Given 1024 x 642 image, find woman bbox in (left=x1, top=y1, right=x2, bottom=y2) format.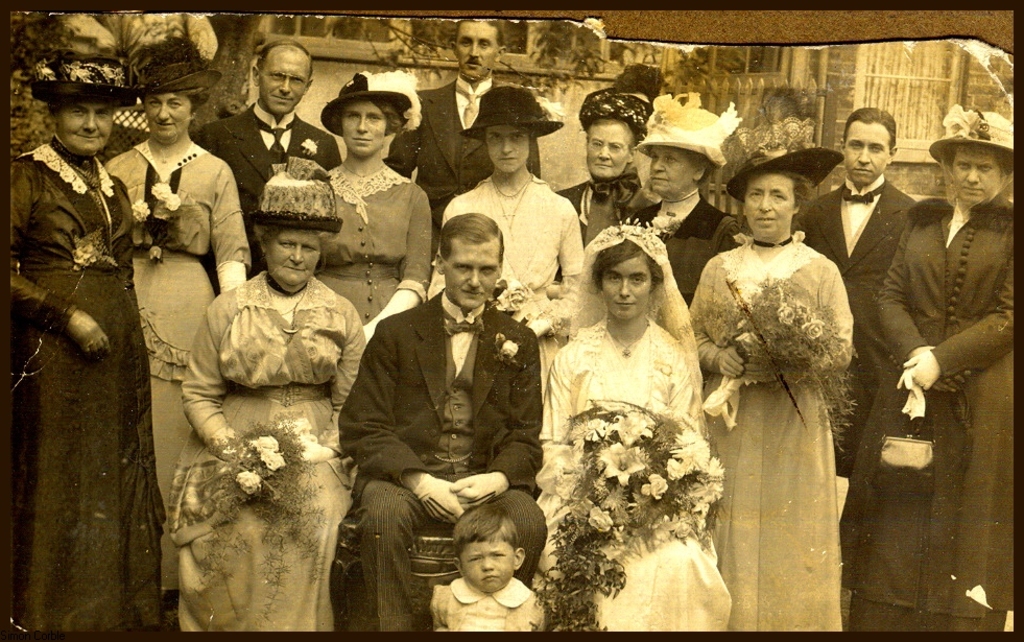
(left=686, top=143, right=856, bottom=633).
